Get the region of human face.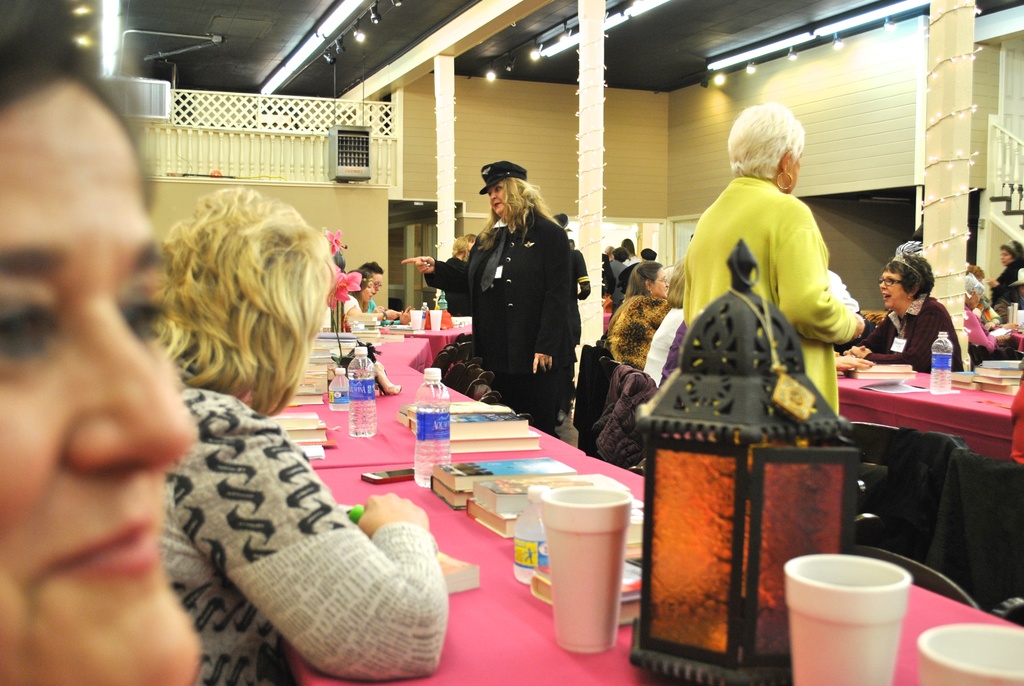
l=652, t=266, r=668, b=300.
